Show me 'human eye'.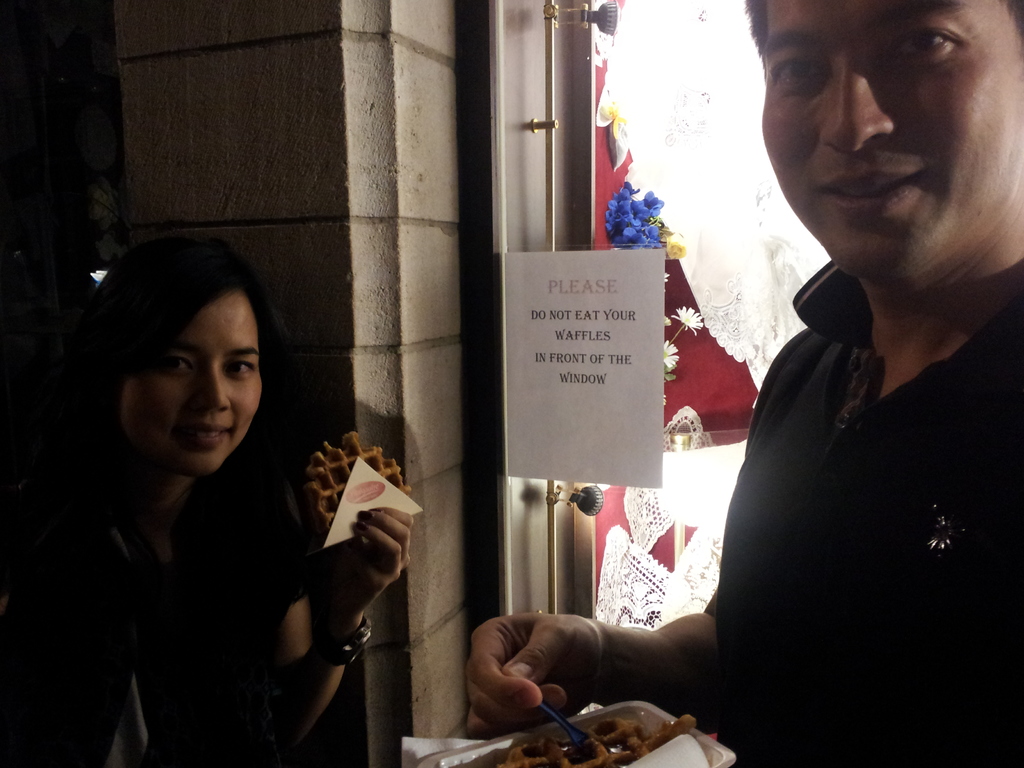
'human eye' is here: BBox(759, 50, 830, 98).
